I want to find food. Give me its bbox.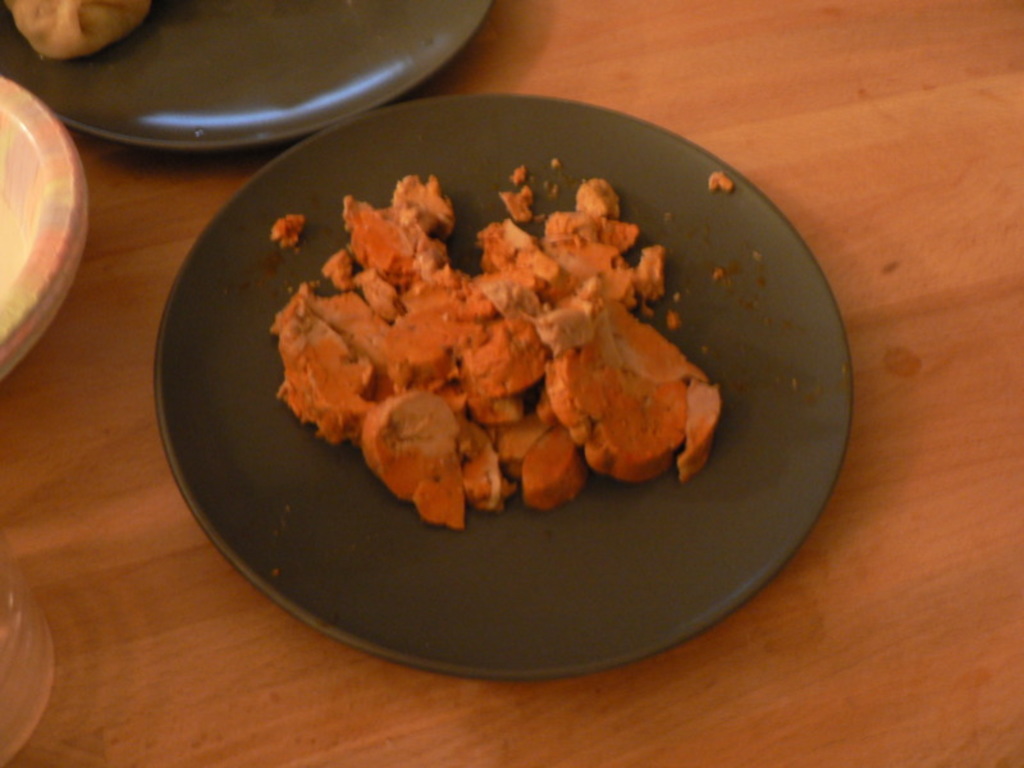
0:0:152:65.
